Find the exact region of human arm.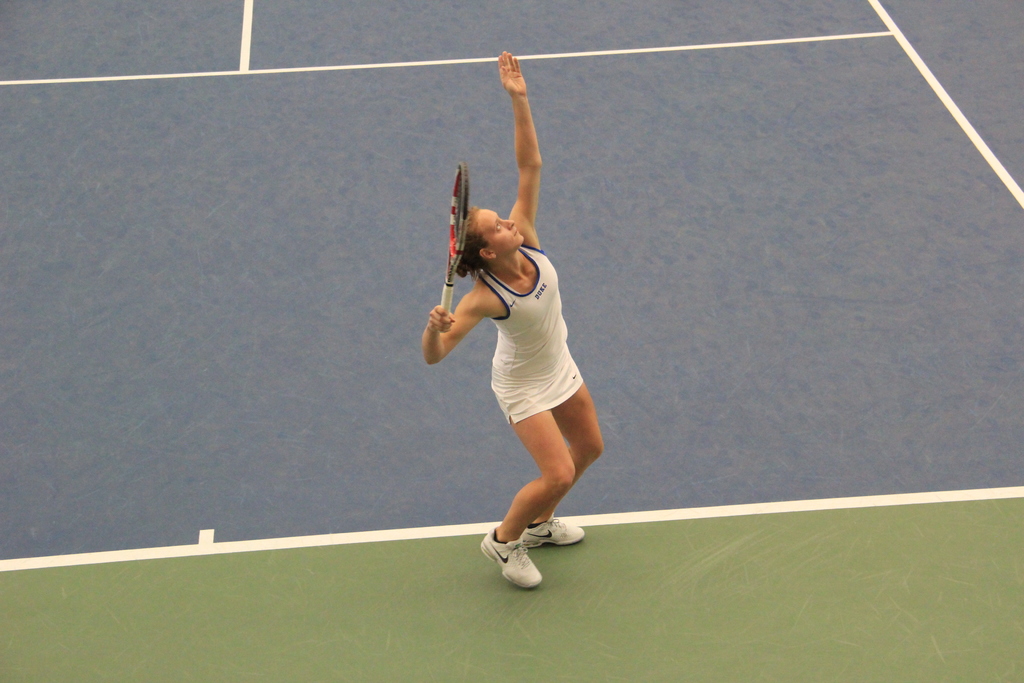
Exact region: pyautogui.locateOnScreen(426, 263, 496, 377).
